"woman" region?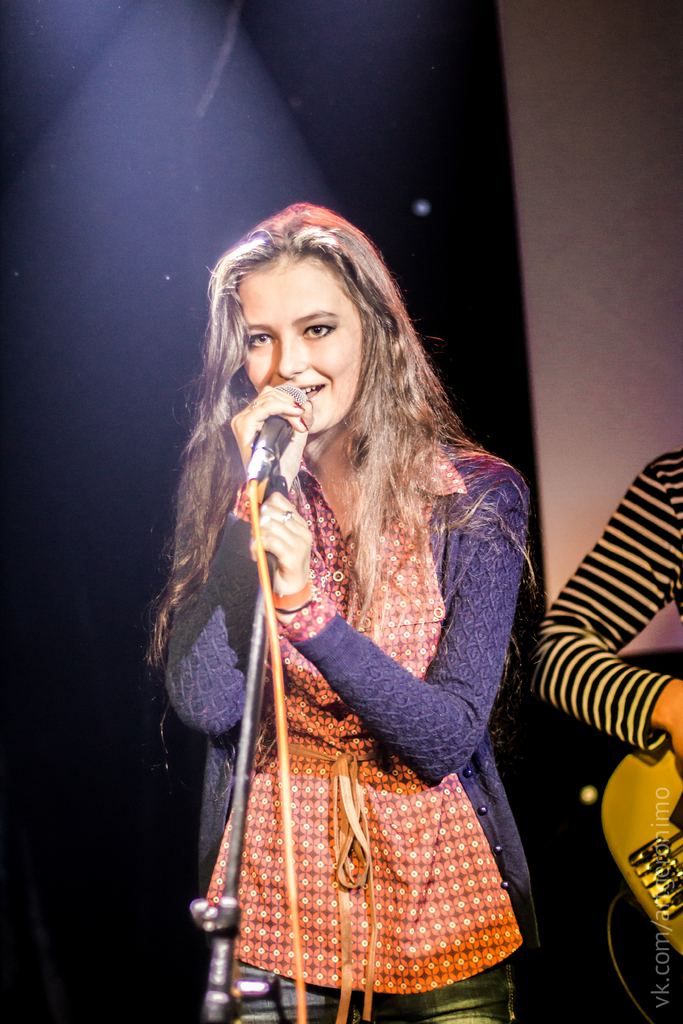
left=113, top=182, right=573, bottom=1009
